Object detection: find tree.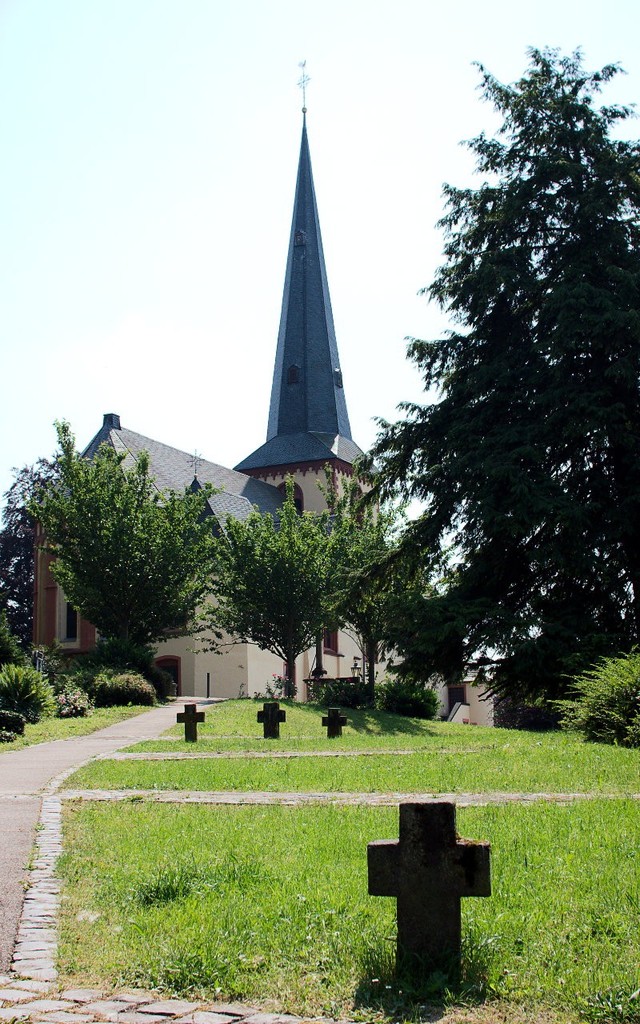
l=369, t=66, r=626, b=732.
